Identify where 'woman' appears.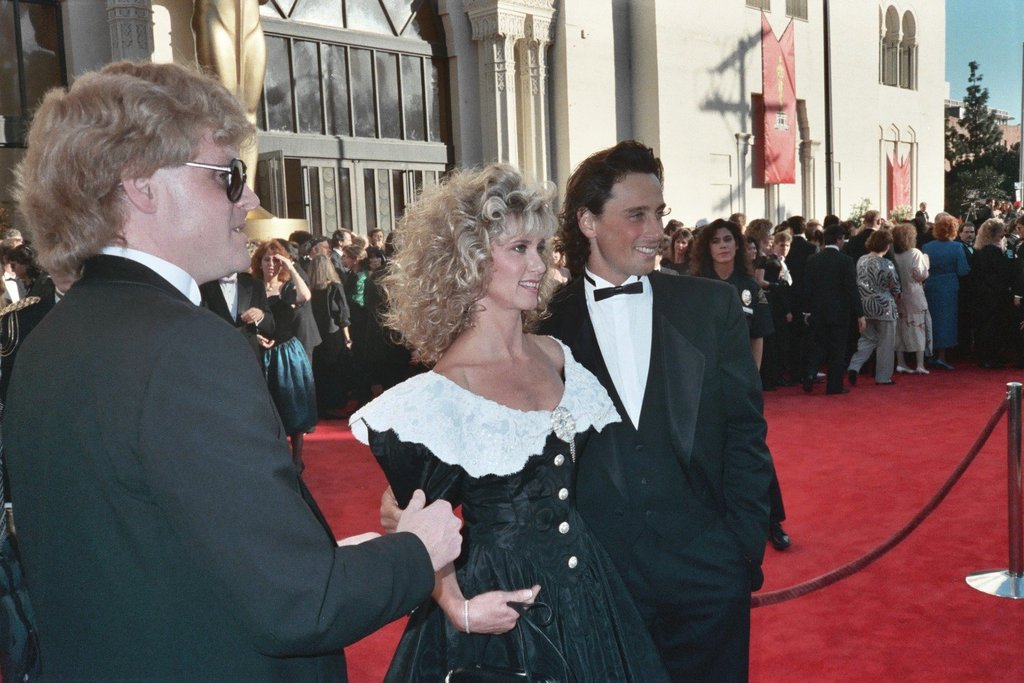
Appears at x1=368 y1=247 x2=389 y2=272.
